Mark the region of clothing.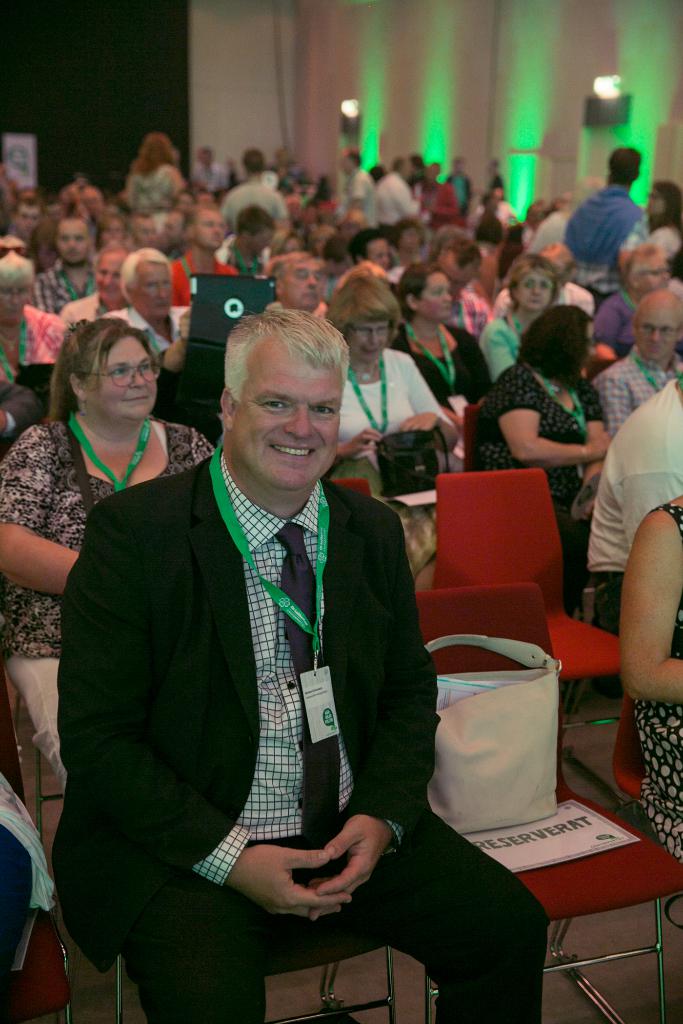
Region: box(47, 353, 464, 1023).
